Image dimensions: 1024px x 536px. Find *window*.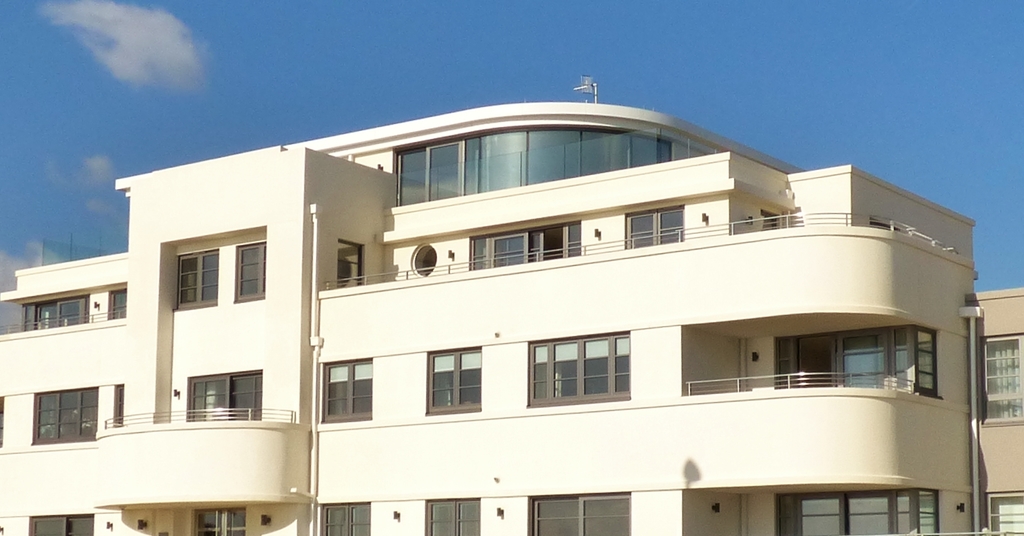
[419,498,483,535].
